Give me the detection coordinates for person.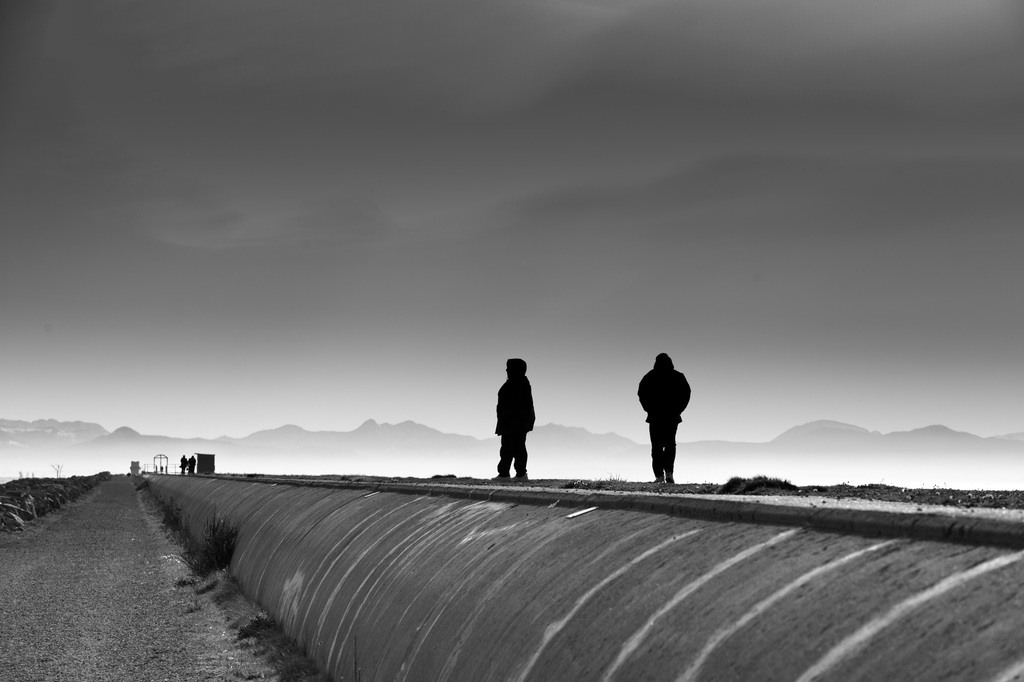
x1=635, y1=346, x2=696, y2=487.
